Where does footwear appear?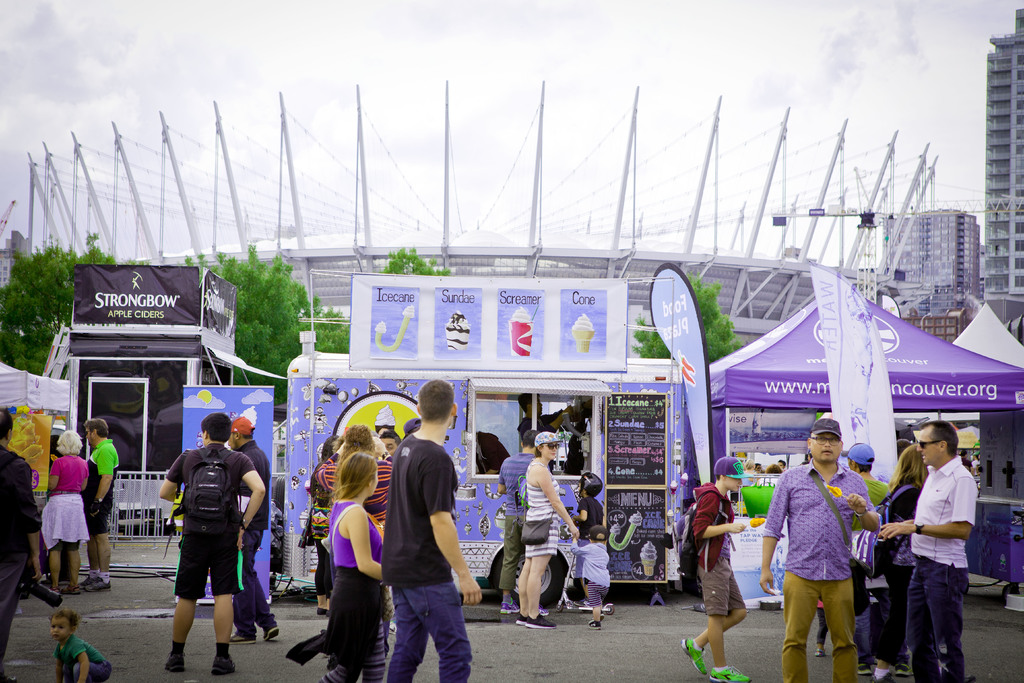
Appears at region(869, 675, 890, 682).
